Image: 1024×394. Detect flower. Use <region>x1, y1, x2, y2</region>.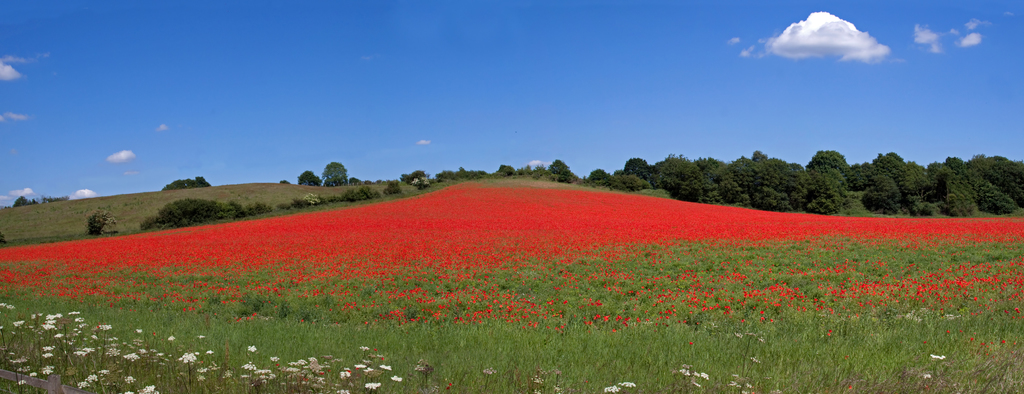
<region>604, 386, 621, 393</region>.
